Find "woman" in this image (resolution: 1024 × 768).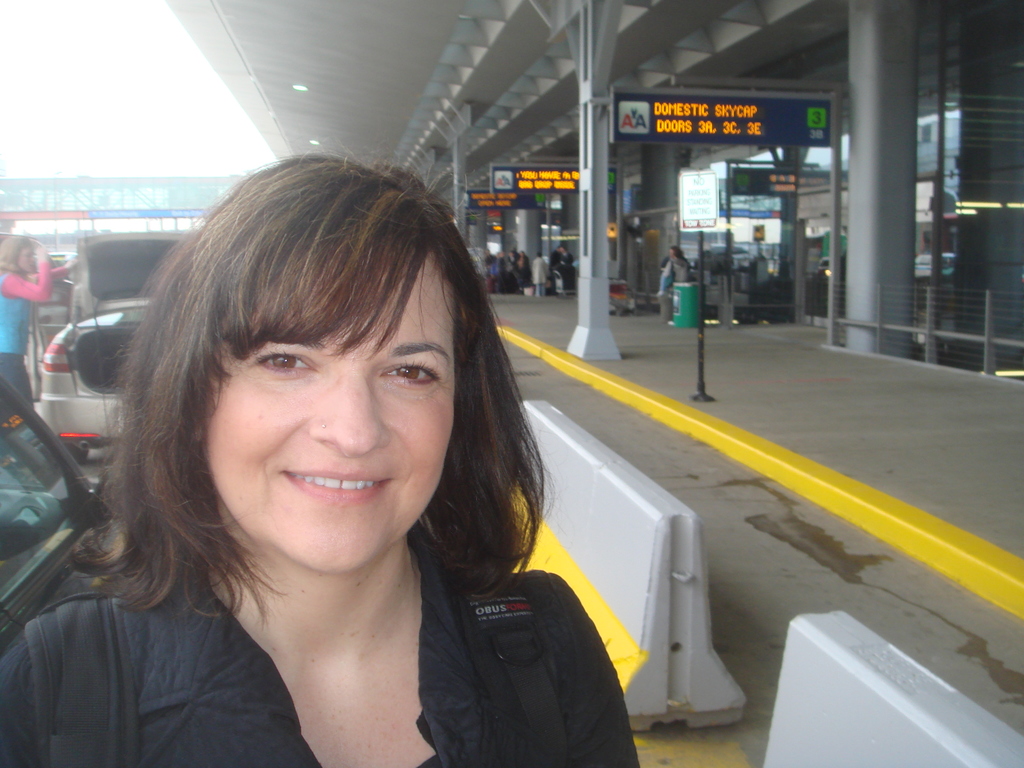
<bbox>48, 168, 651, 767</bbox>.
